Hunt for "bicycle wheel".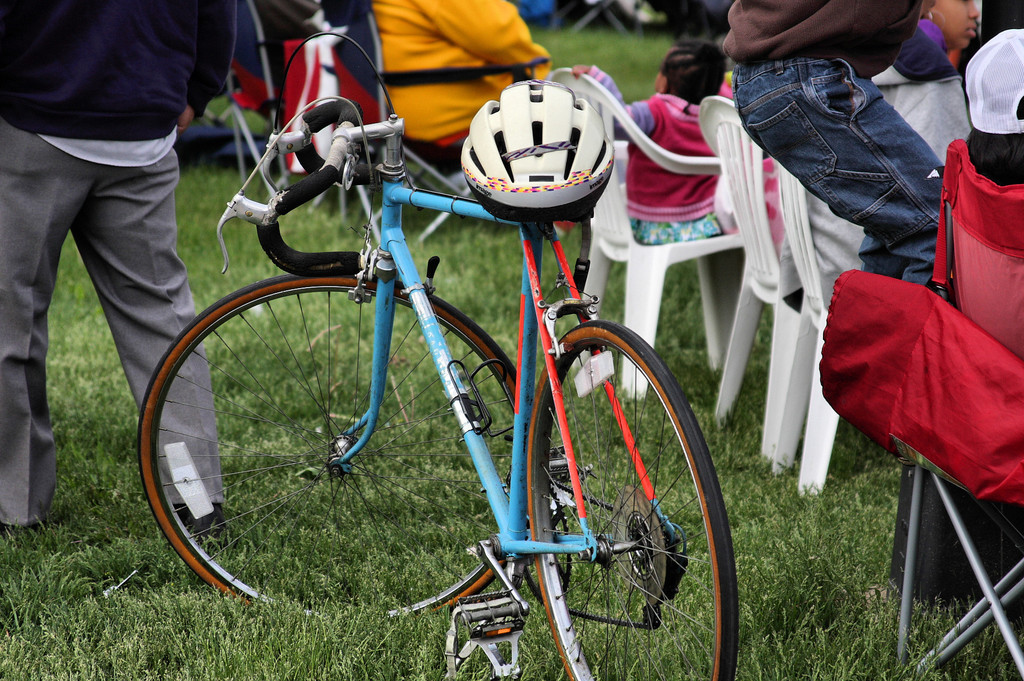
Hunted down at Rect(528, 321, 743, 680).
